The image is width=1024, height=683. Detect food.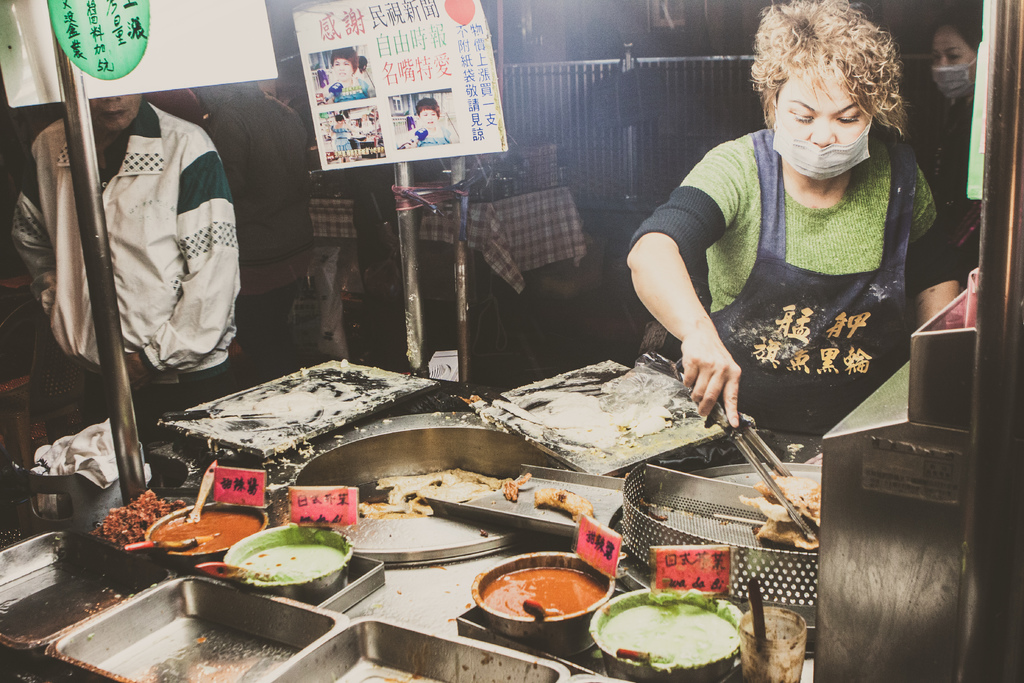
Detection: {"left": 317, "top": 461, "right": 518, "bottom": 516}.
